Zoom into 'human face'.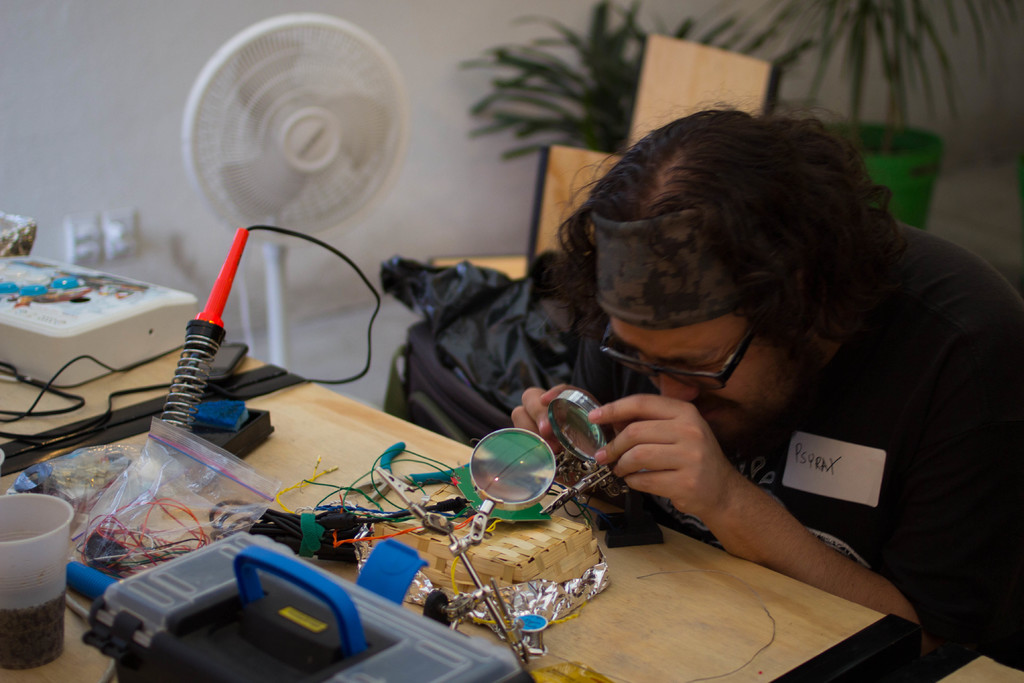
Zoom target: x1=609, y1=312, x2=810, y2=445.
